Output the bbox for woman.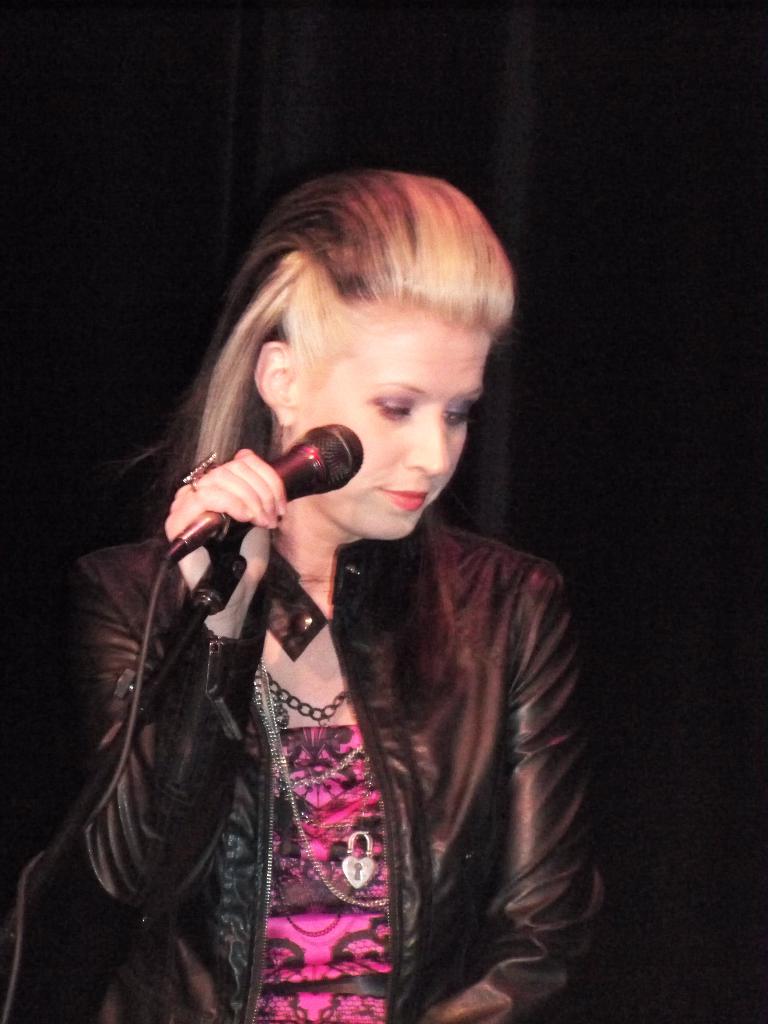
region(52, 136, 602, 1023).
